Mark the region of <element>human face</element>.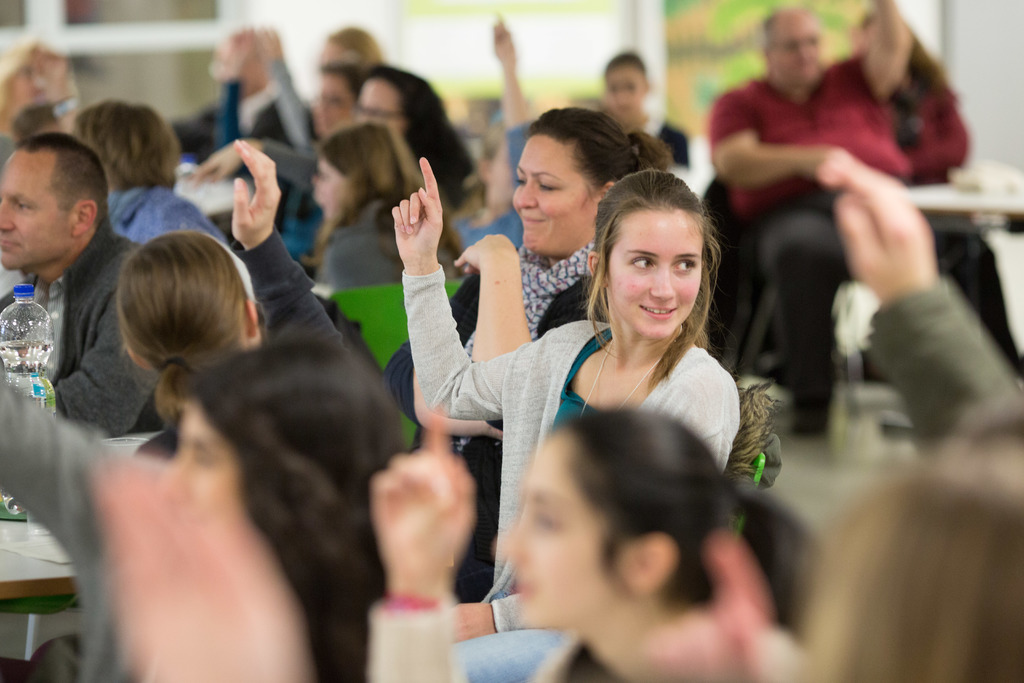
Region: region(766, 12, 819, 78).
